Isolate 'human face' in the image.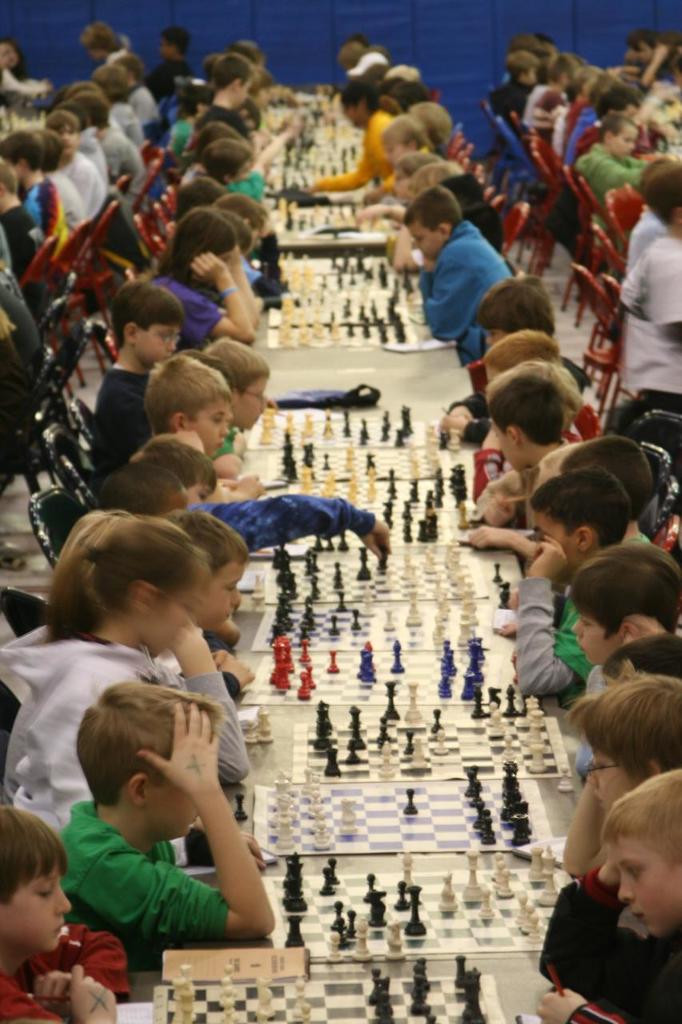
Isolated region: (619, 832, 681, 940).
